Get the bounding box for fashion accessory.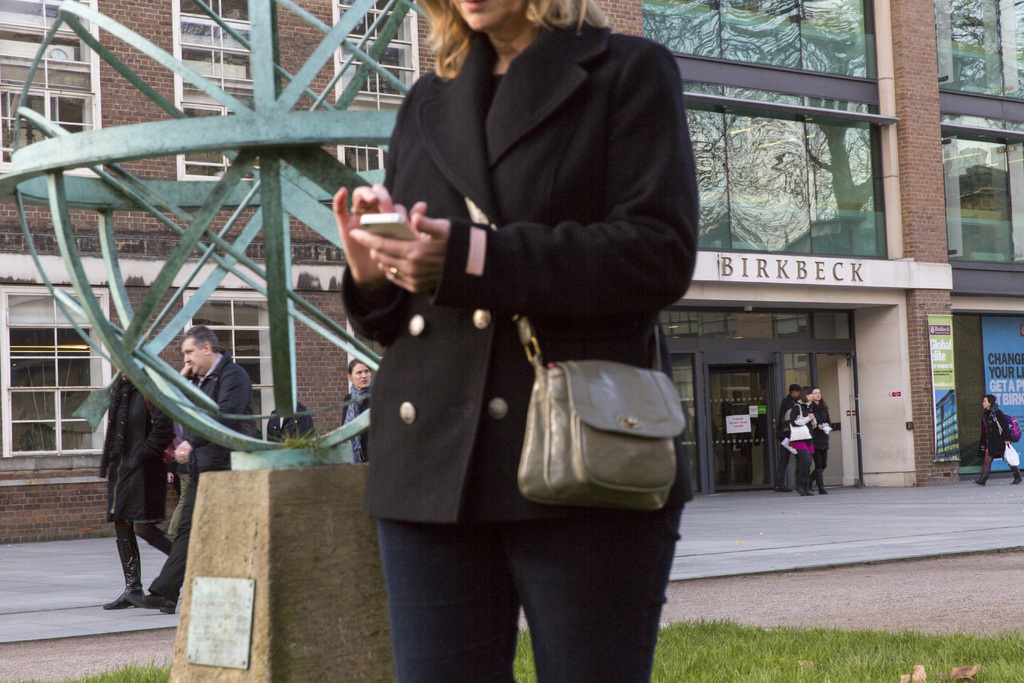
[354,204,367,216].
